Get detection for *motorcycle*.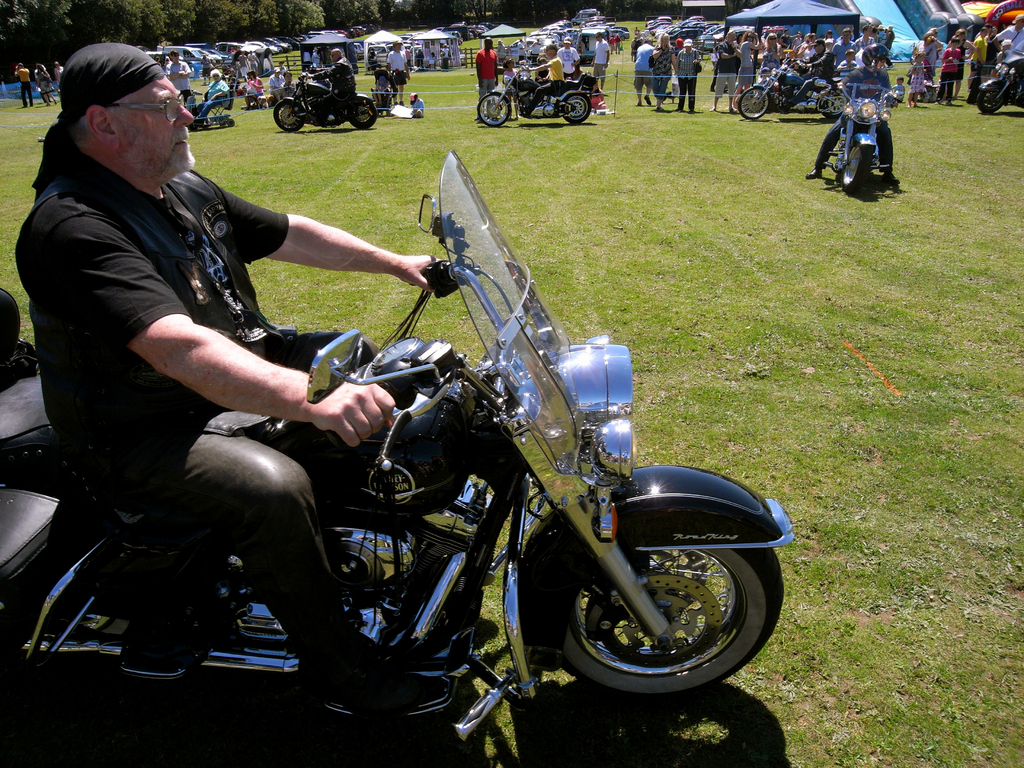
Detection: x1=736, y1=58, x2=836, y2=127.
